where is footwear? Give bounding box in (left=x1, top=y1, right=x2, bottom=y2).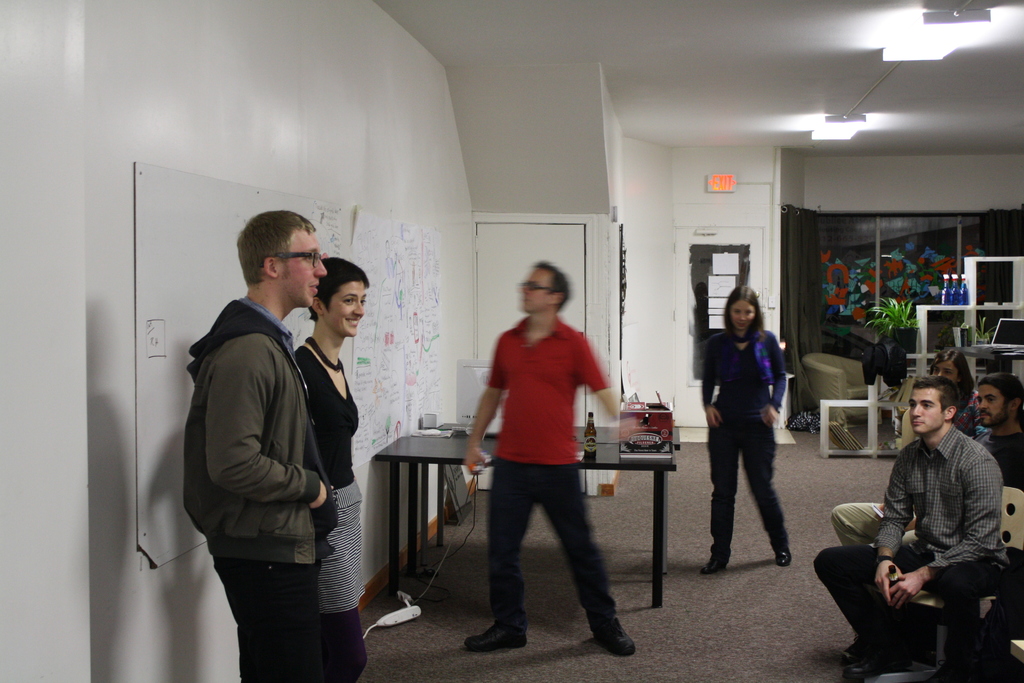
(left=467, top=620, right=532, bottom=650).
